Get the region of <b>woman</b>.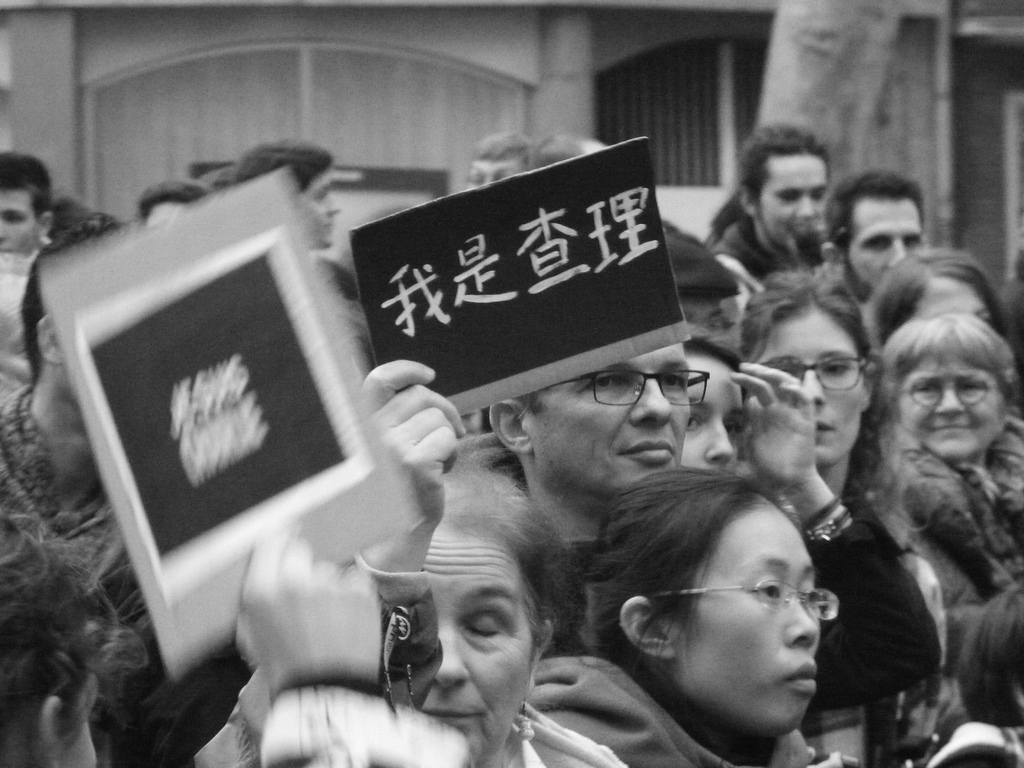
{"x1": 408, "y1": 454, "x2": 649, "y2": 767}.
